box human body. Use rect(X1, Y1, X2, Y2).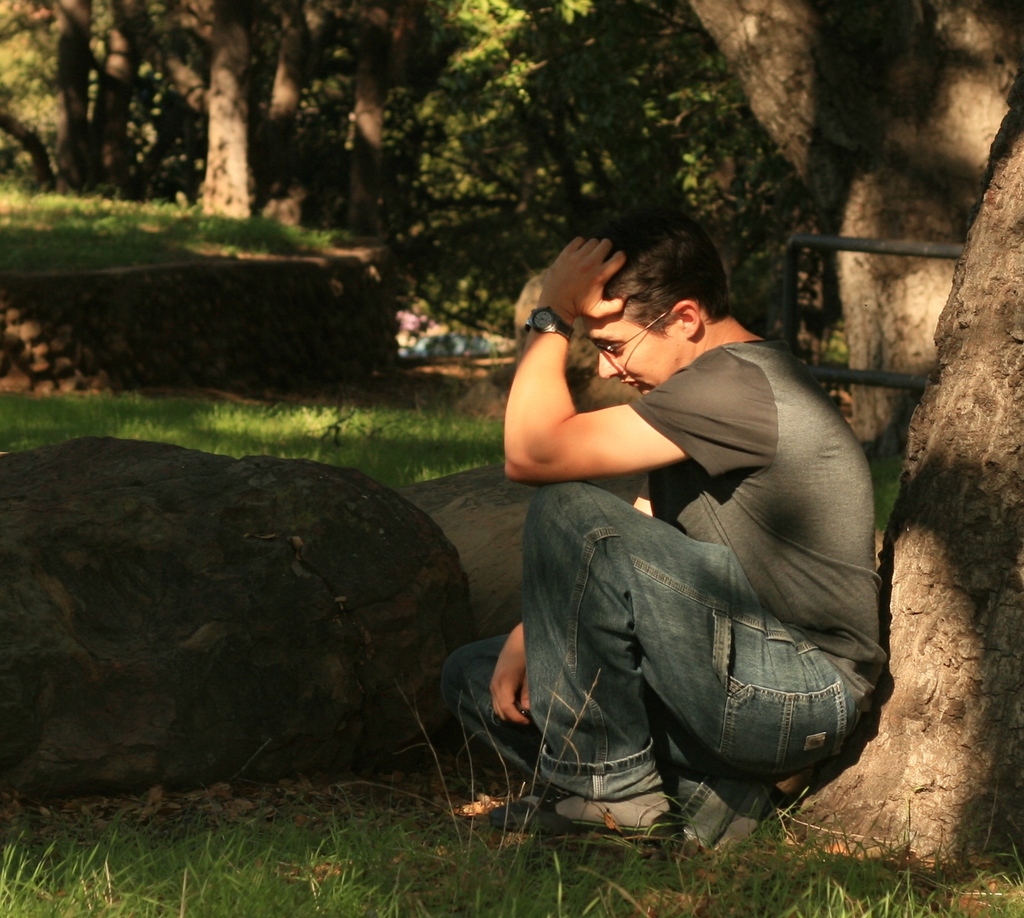
rect(480, 248, 870, 849).
